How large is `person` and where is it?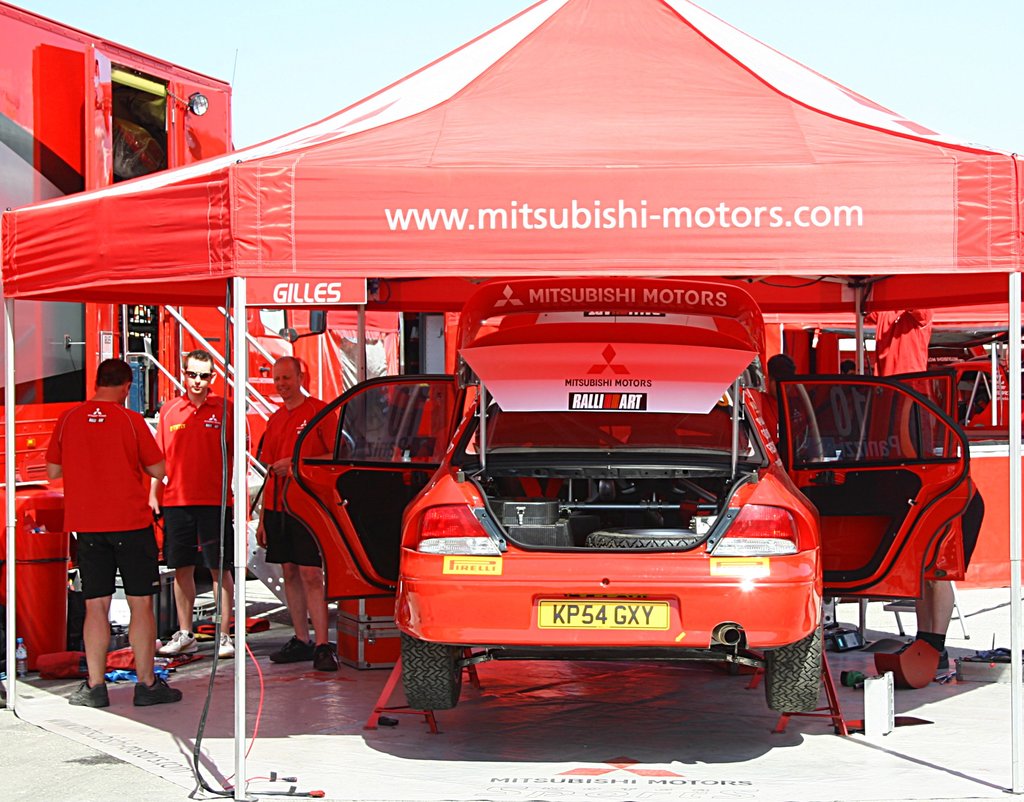
Bounding box: (x1=244, y1=363, x2=360, y2=676).
